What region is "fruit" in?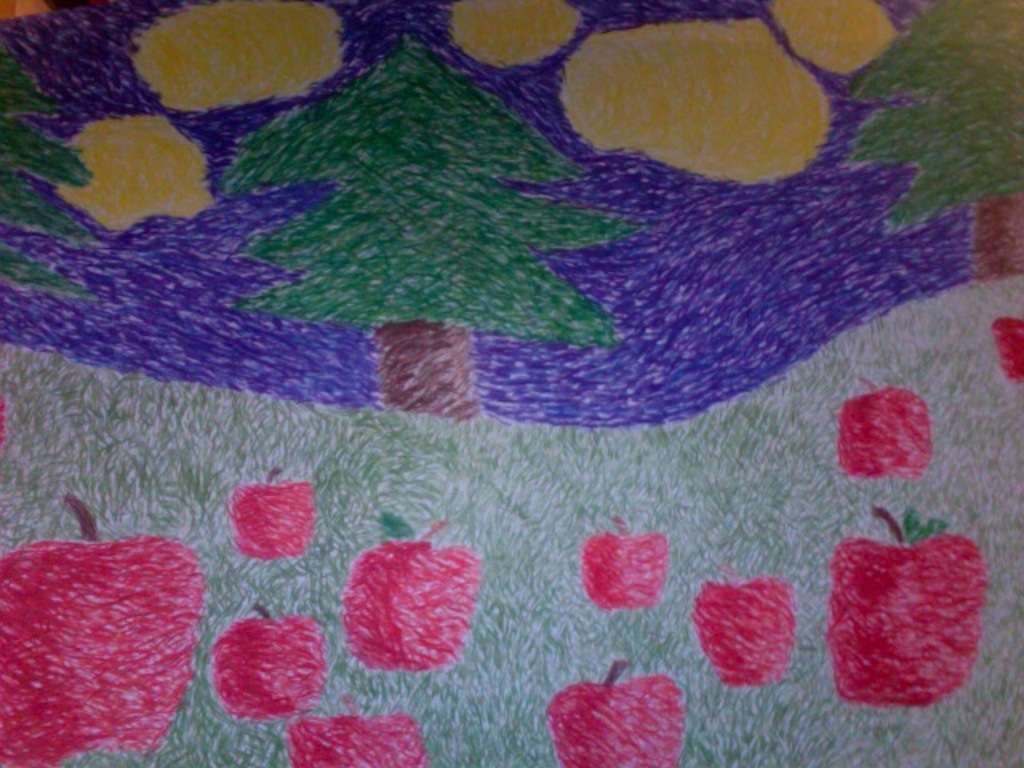
(344,538,480,669).
